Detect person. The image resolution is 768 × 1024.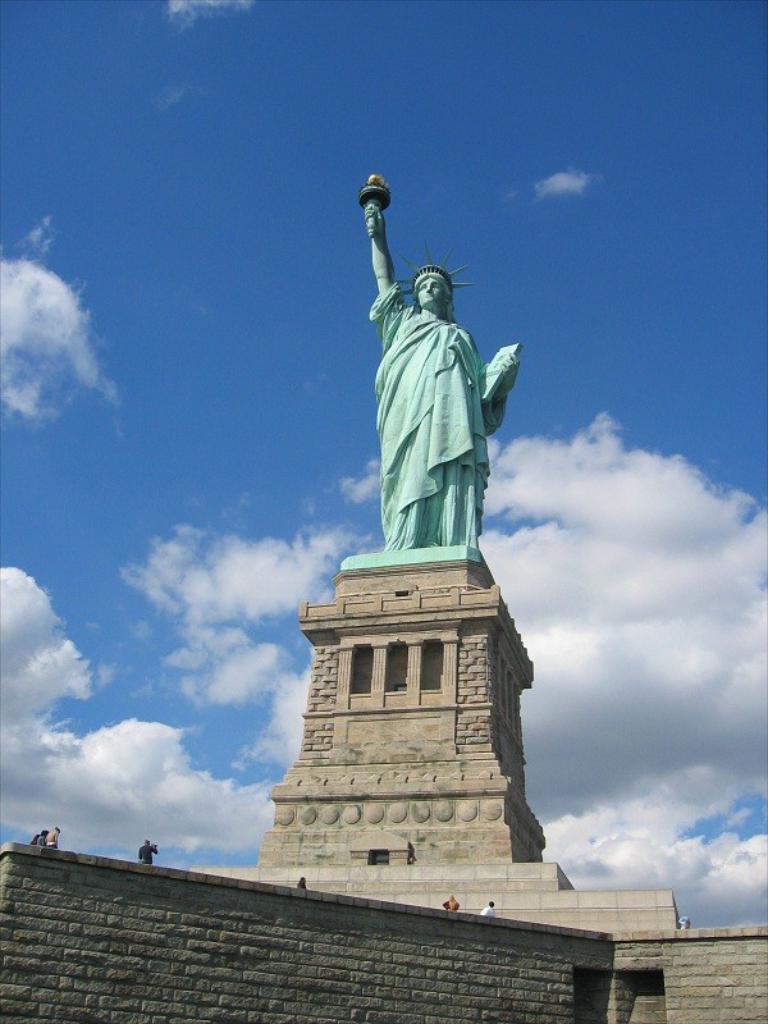
region(298, 872, 312, 893).
